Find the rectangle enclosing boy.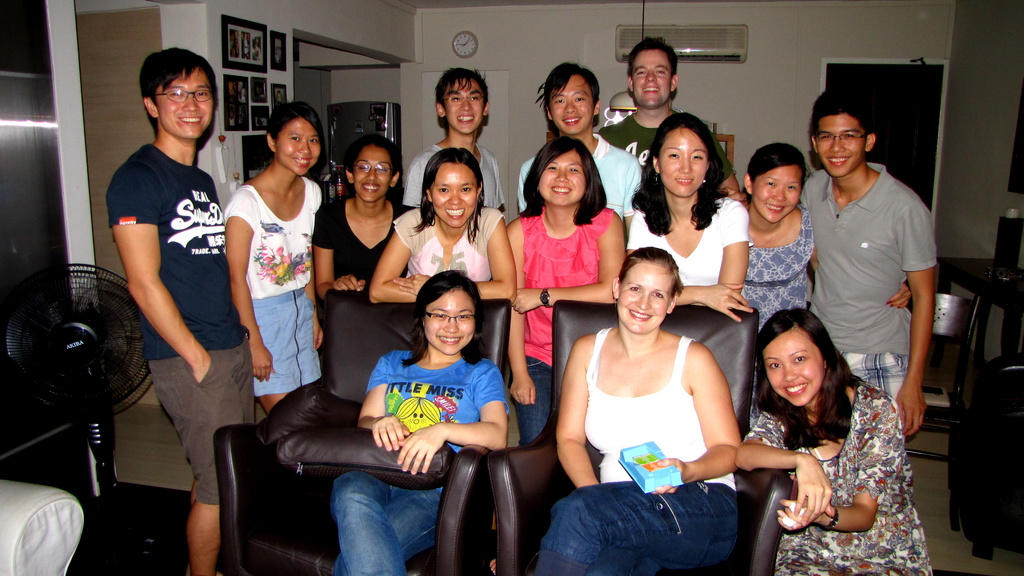
<box>403,68,505,210</box>.
